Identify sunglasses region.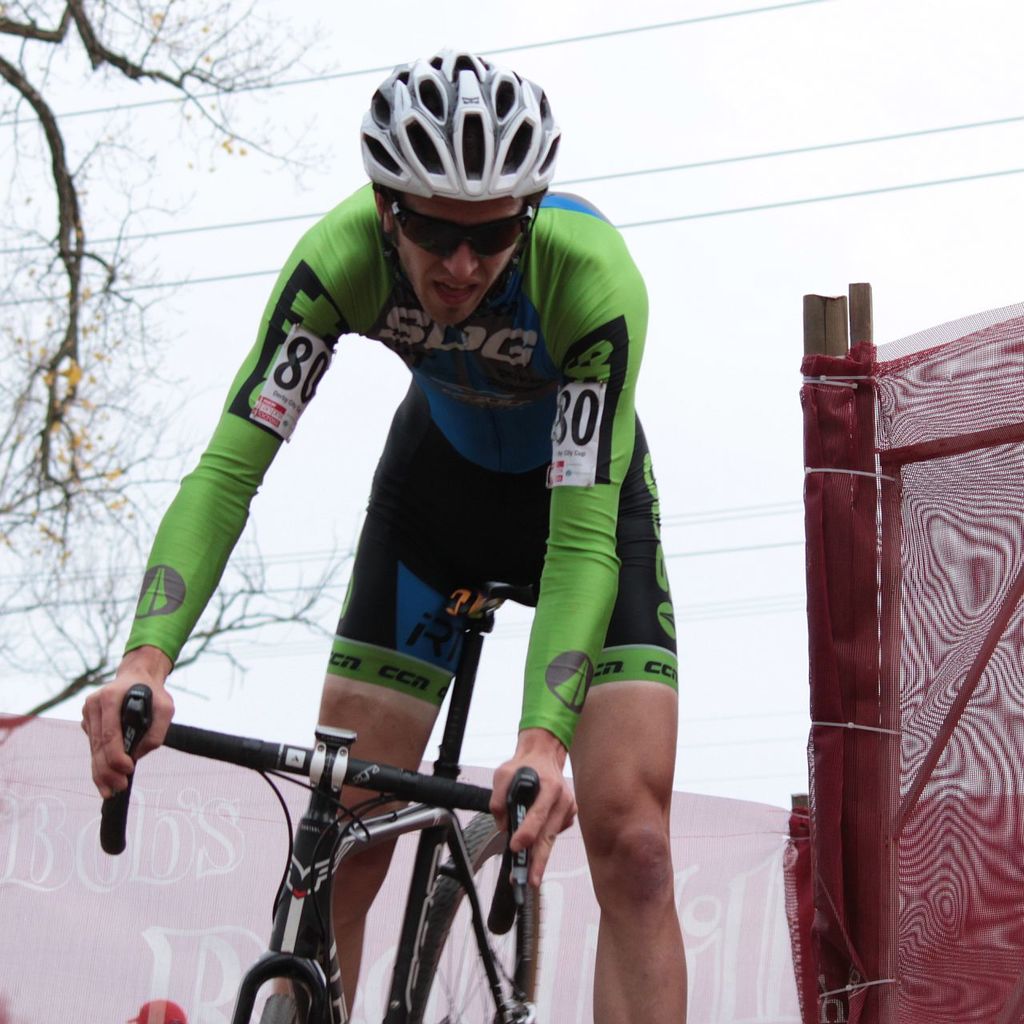
Region: {"x1": 377, "y1": 185, "x2": 543, "y2": 270}.
